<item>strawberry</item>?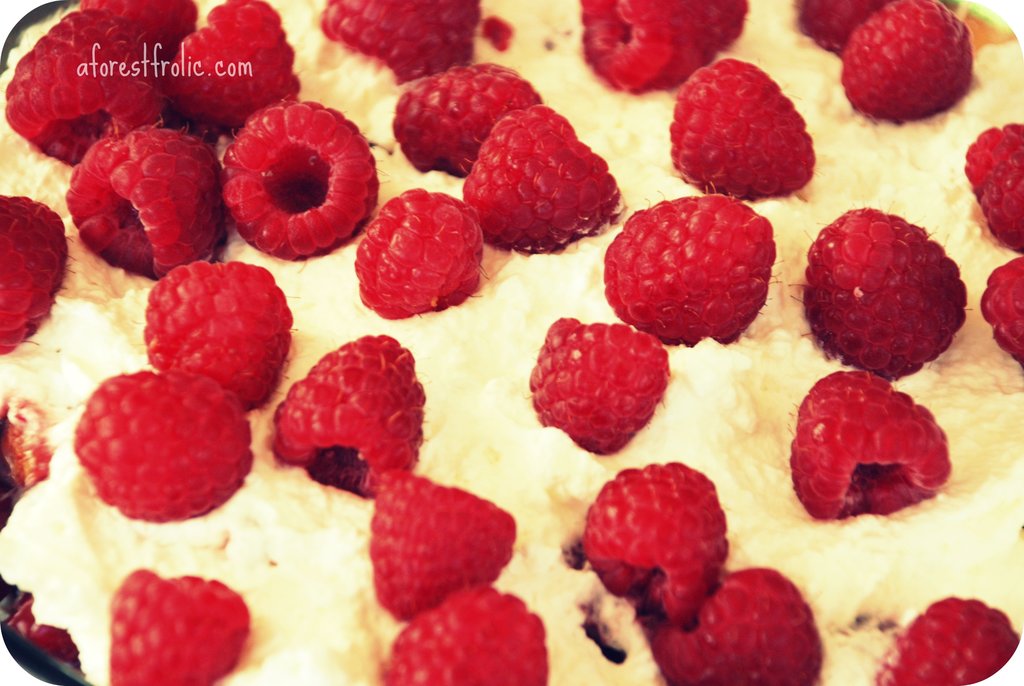
bbox(580, 197, 780, 345)
